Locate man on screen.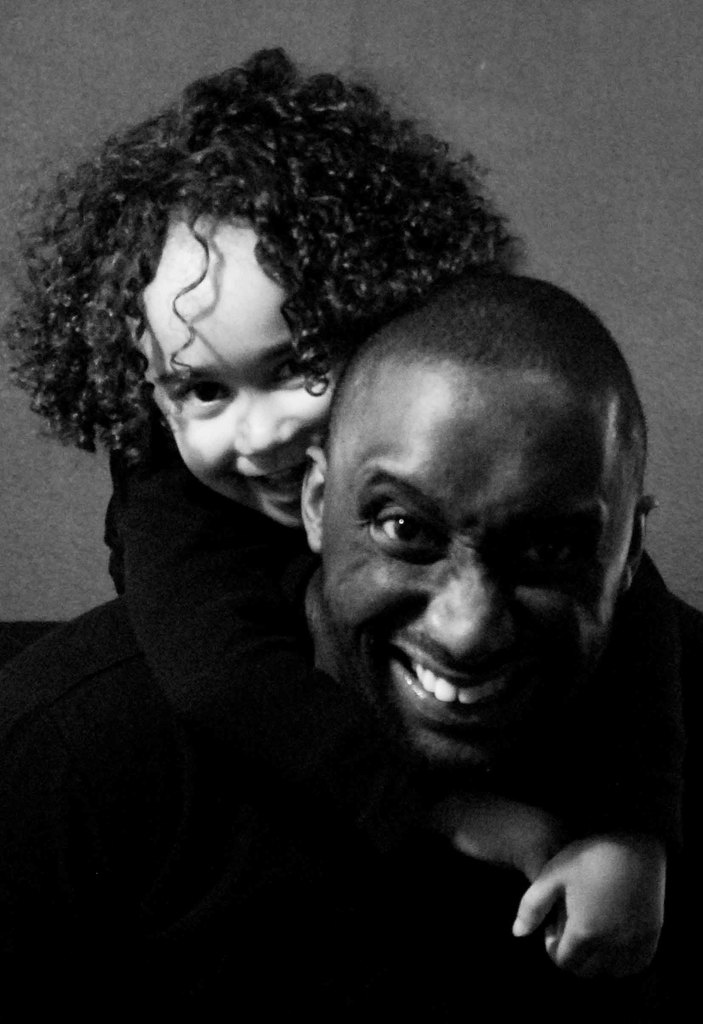
On screen at <bbox>135, 204, 702, 1015</bbox>.
